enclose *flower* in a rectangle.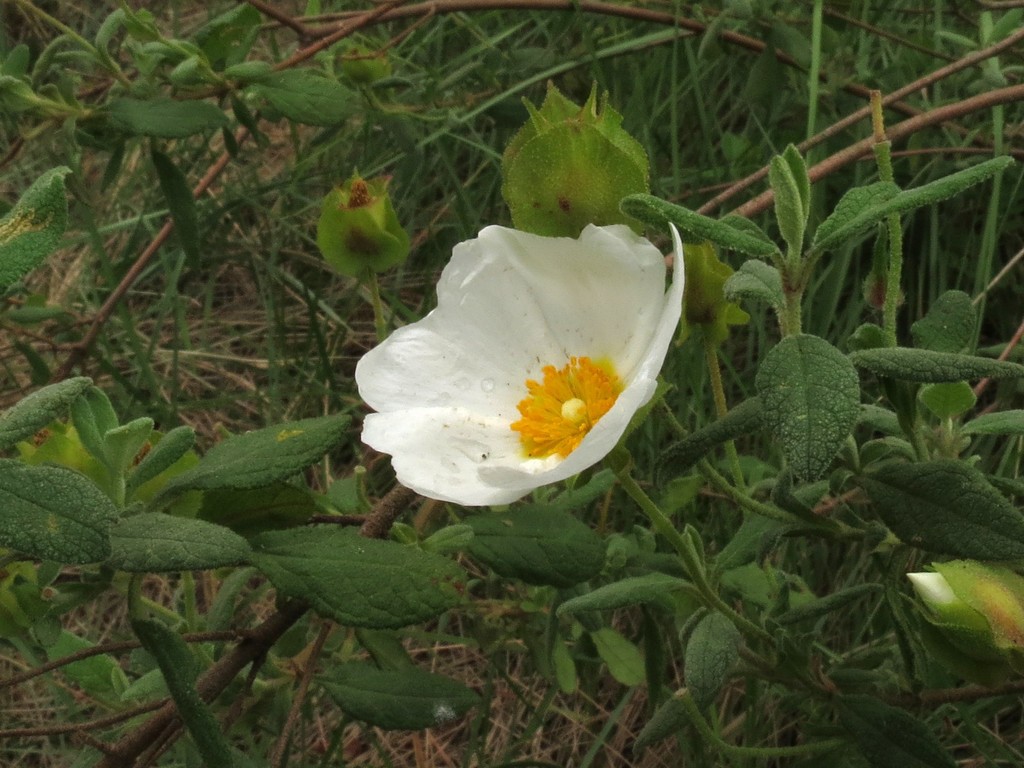
crop(900, 559, 997, 651).
